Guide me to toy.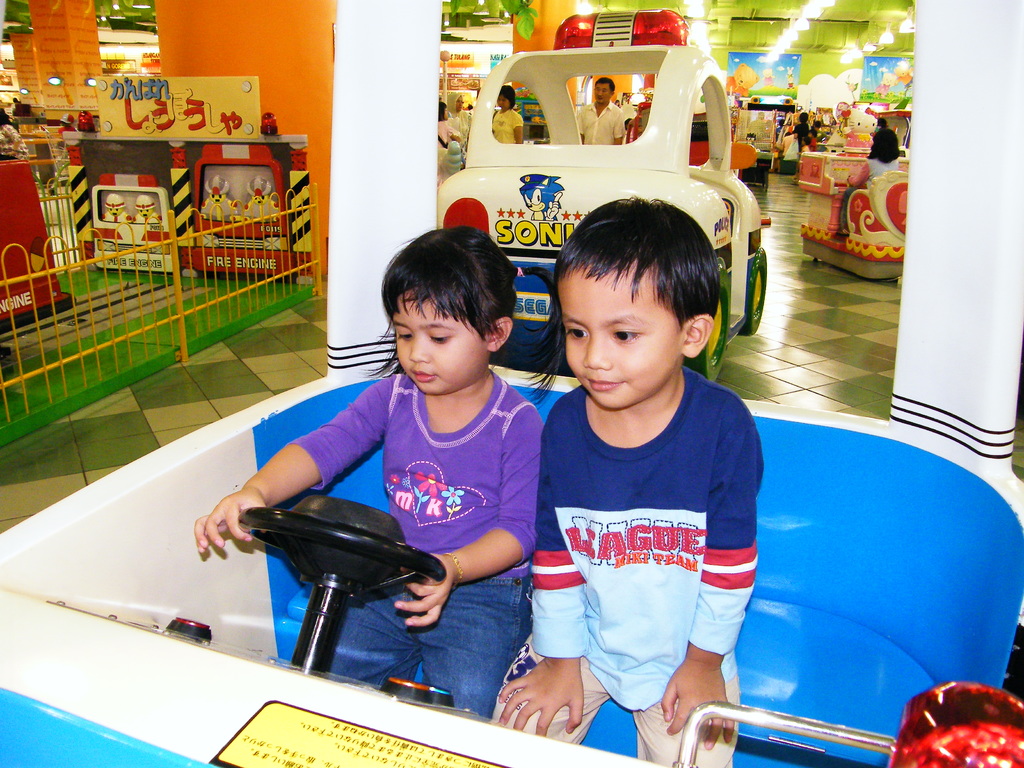
Guidance: 97 193 132 223.
